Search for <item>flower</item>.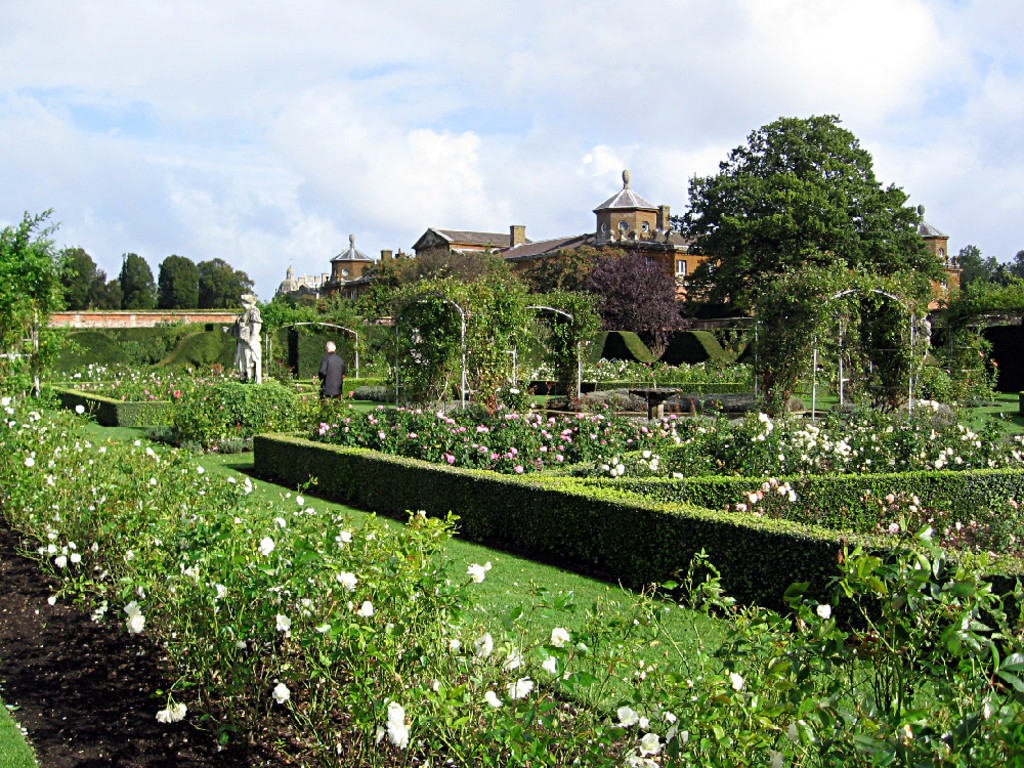
Found at {"left": 899, "top": 721, "right": 915, "bottom": 746}.
